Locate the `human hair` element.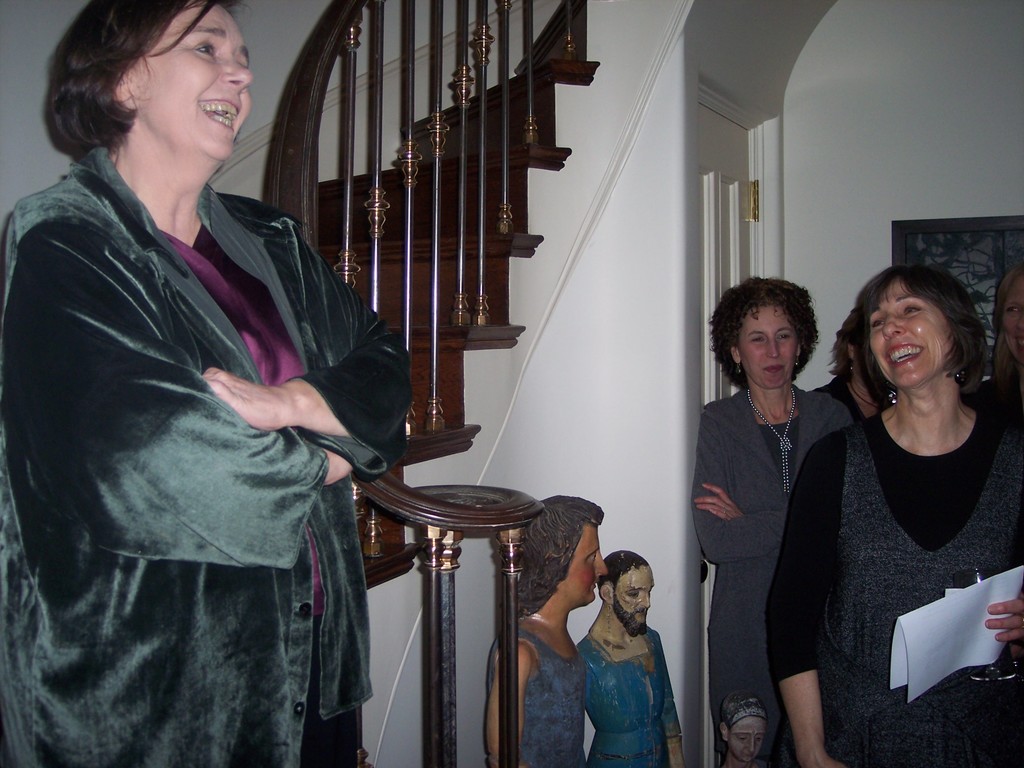
Element bbox: pyautogui.locateOnScreen(513, 491, 602, 617).
